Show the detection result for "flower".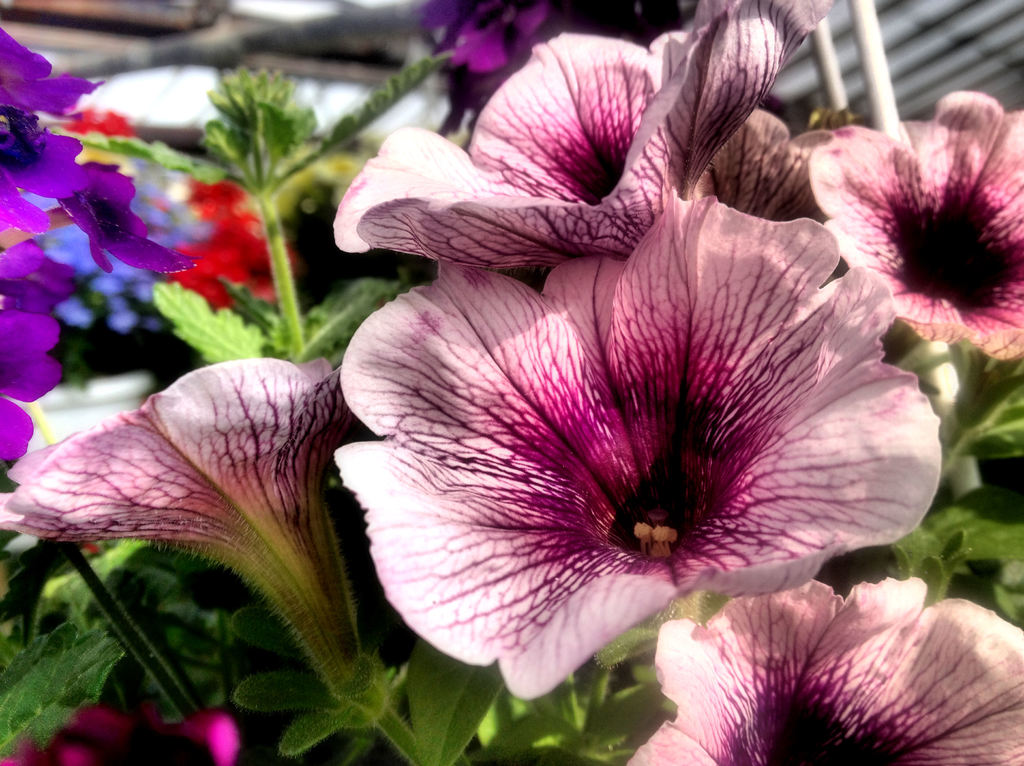
819, 96, 1023, 356.
